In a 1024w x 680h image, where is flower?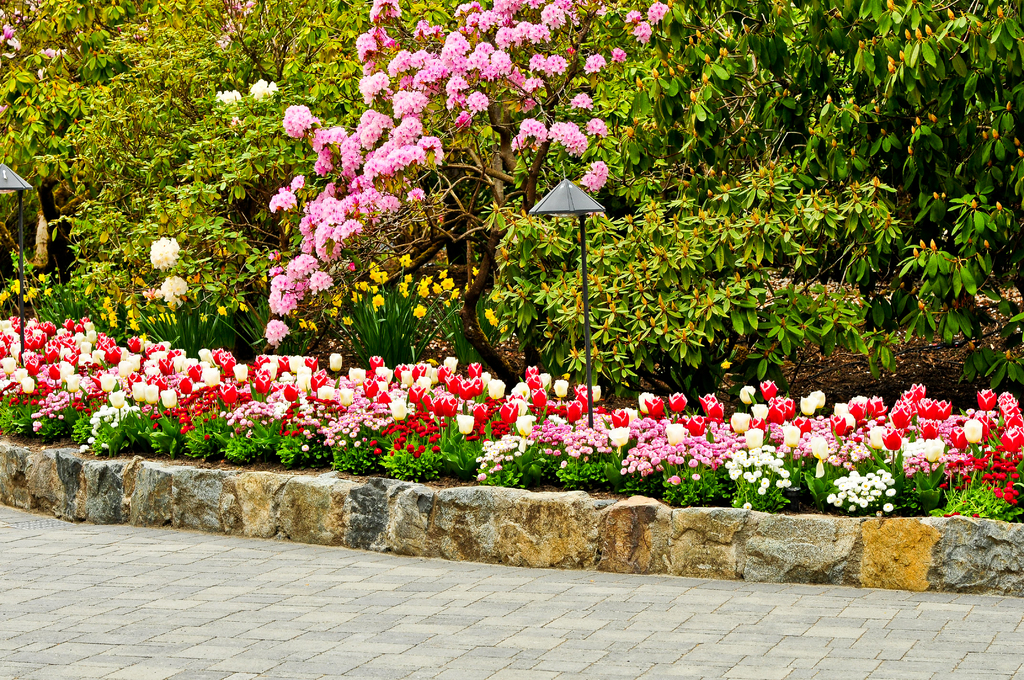
bbox(154, 239, 184, 270).
